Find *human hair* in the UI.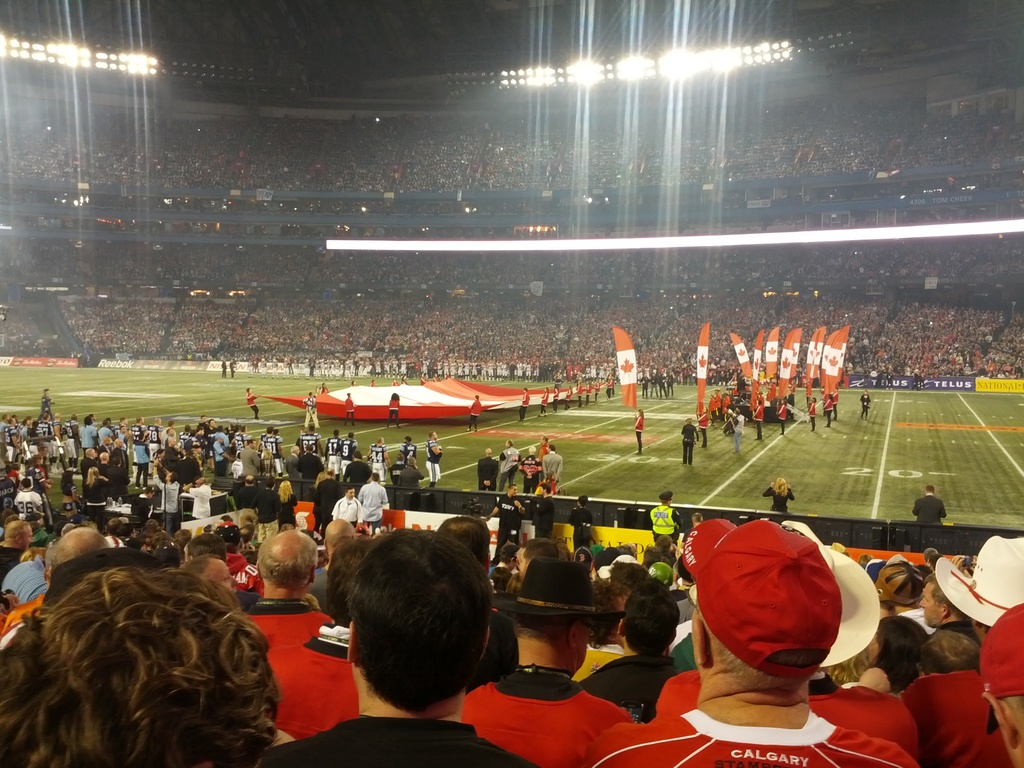
UI element at region(620, 580, 683, 659).
